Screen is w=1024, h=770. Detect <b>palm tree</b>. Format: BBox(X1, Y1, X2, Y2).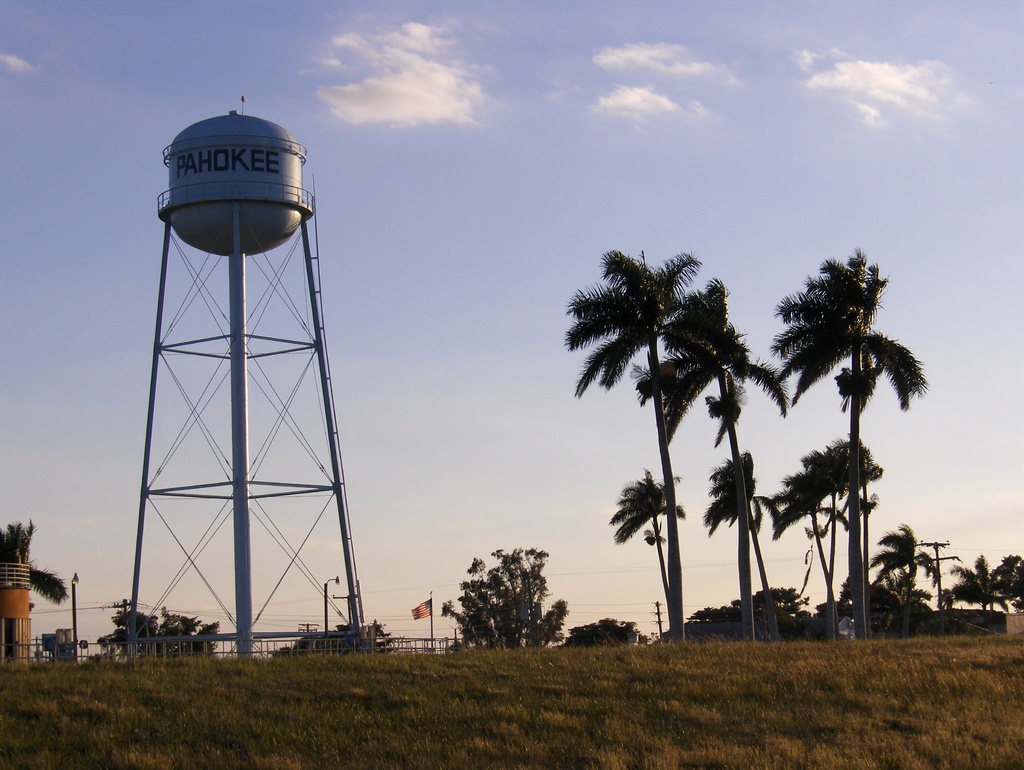
BBox(704, 445, 765, 638).
